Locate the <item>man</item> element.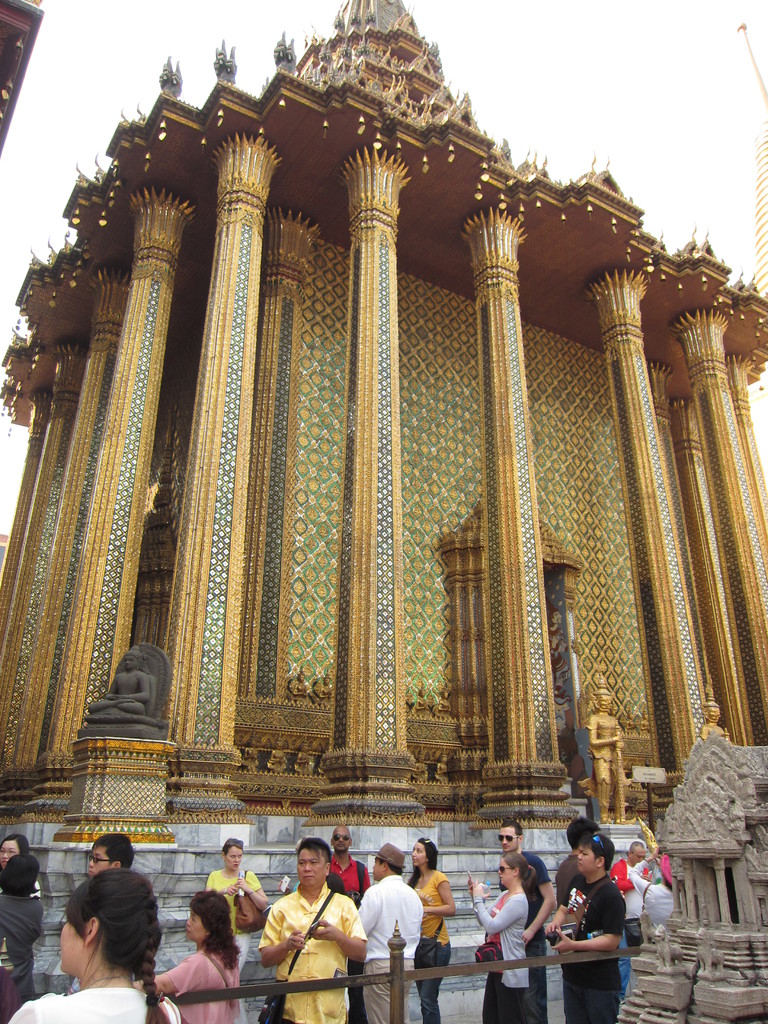
Element bbox: box(553, 817, 602, 902).
